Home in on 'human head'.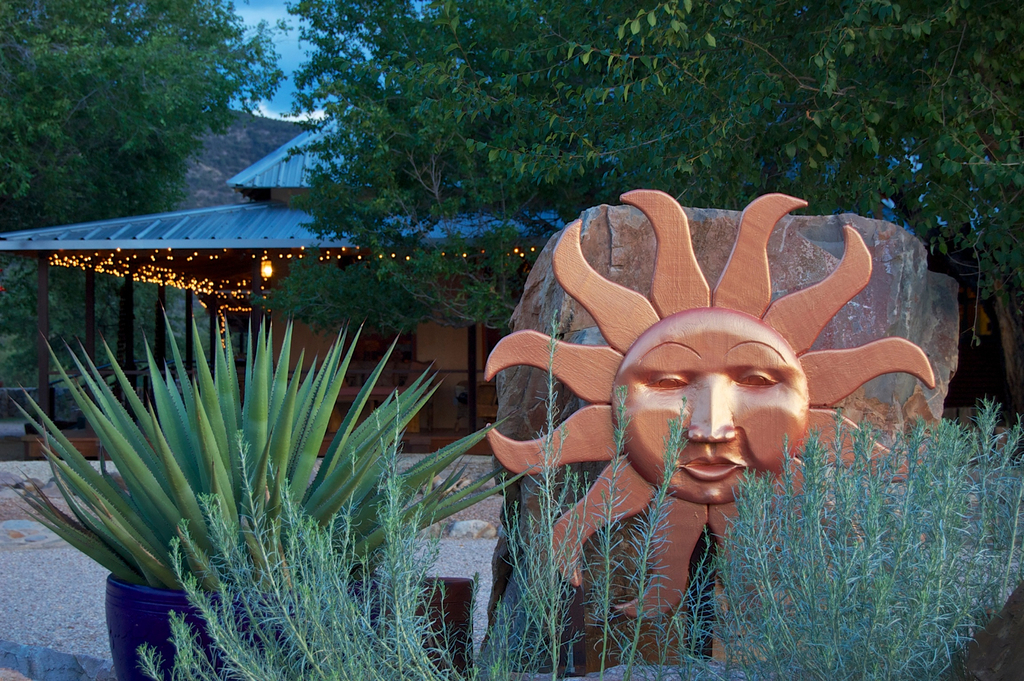
Homed in at 609:308:806:504.
